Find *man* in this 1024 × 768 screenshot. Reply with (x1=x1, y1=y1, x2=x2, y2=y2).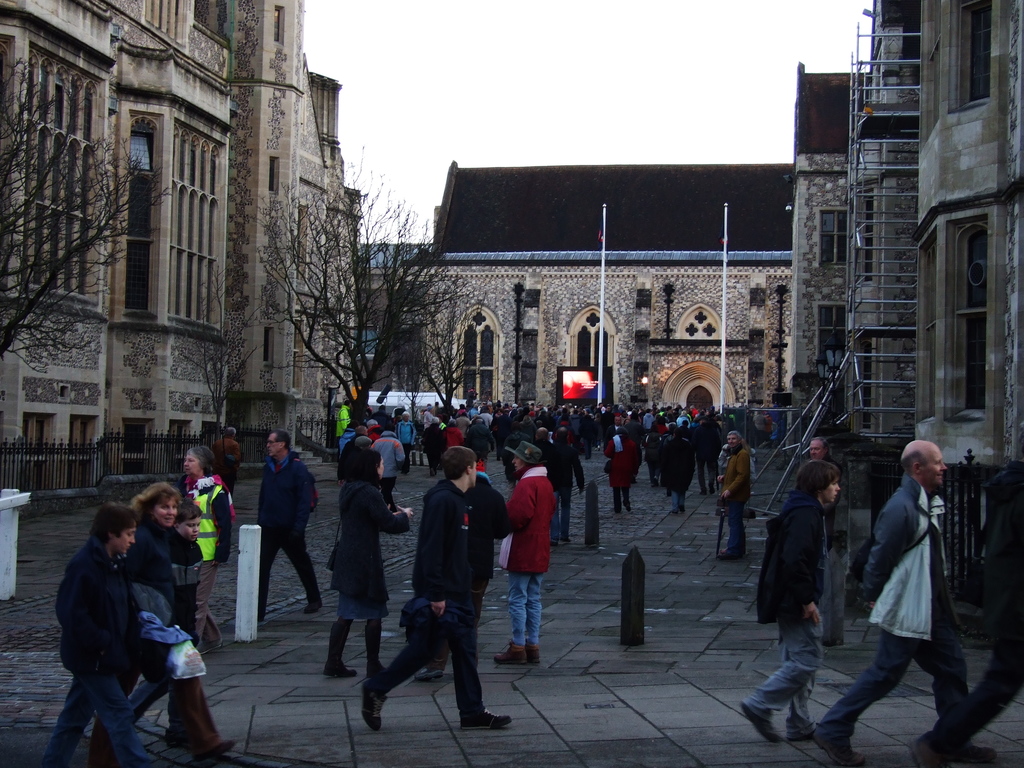
(x1=335, y1=426, x2=376, y2=493).
